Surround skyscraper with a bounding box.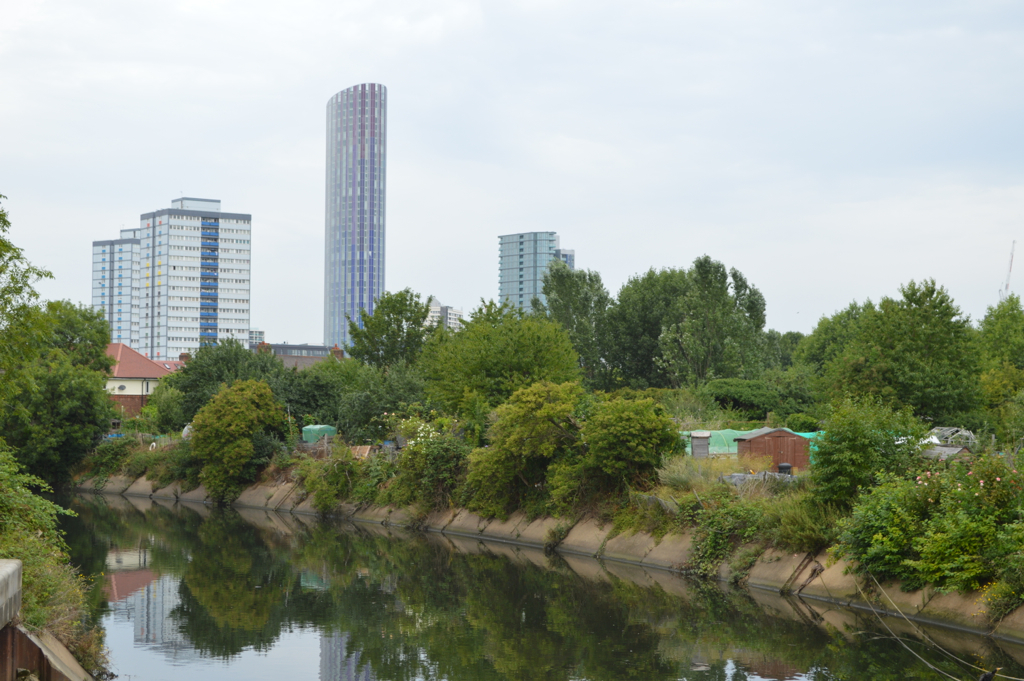
{"x1": 292, "y1": 68, "x2": 404, "y2": 357}.
